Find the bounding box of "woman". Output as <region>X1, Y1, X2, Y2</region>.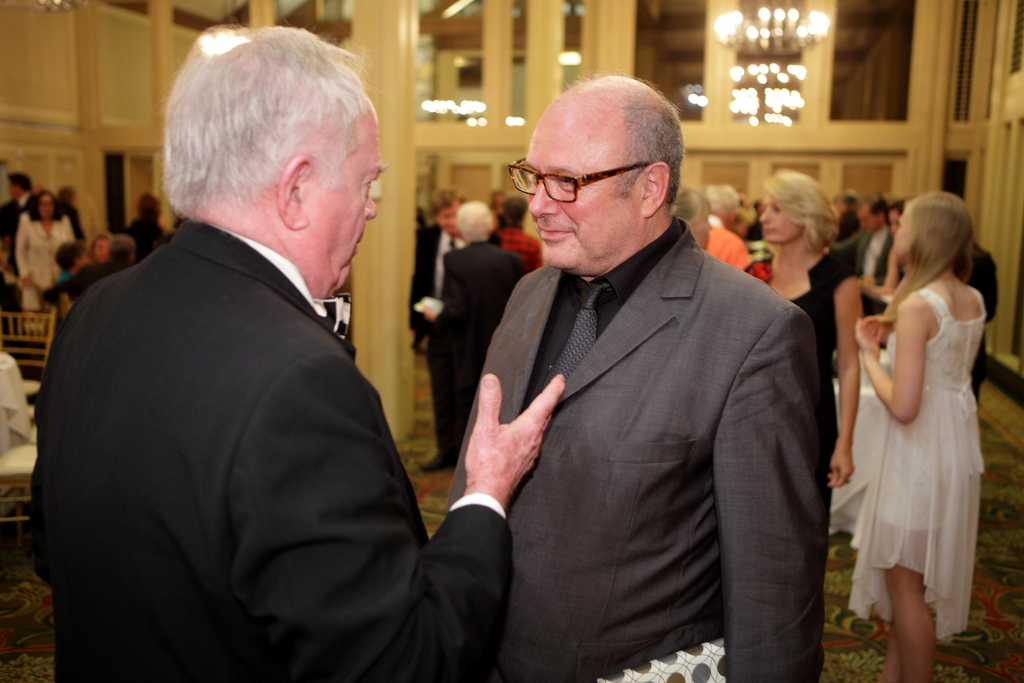
<region>89, 230, 114, 264</region>.
